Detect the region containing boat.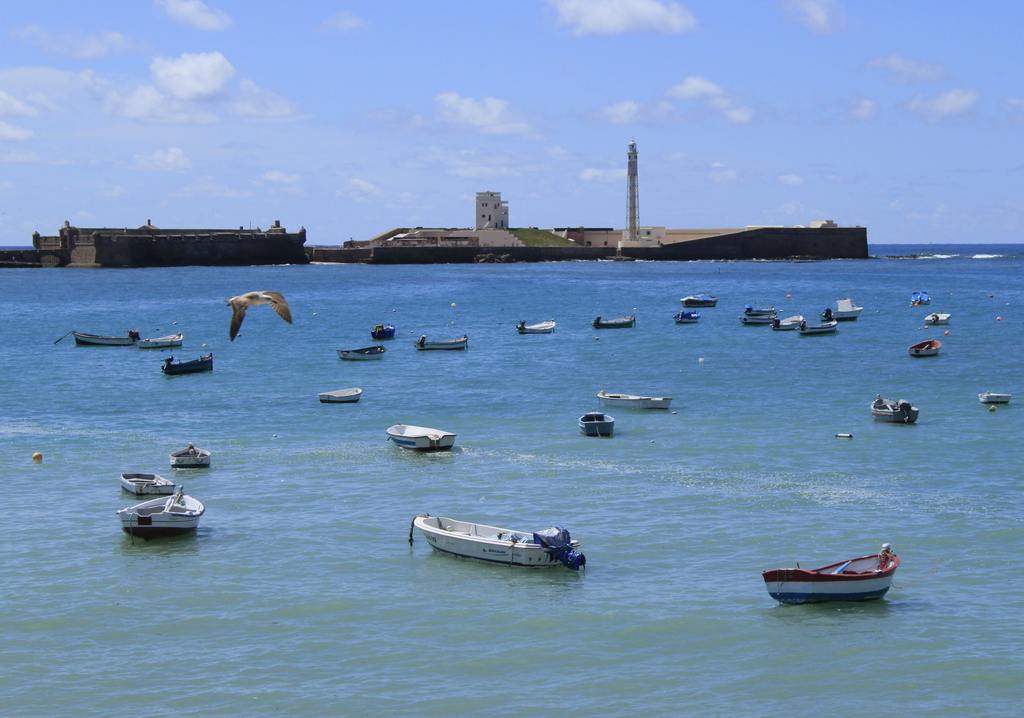
Rect(817, 298, 865, 320).
